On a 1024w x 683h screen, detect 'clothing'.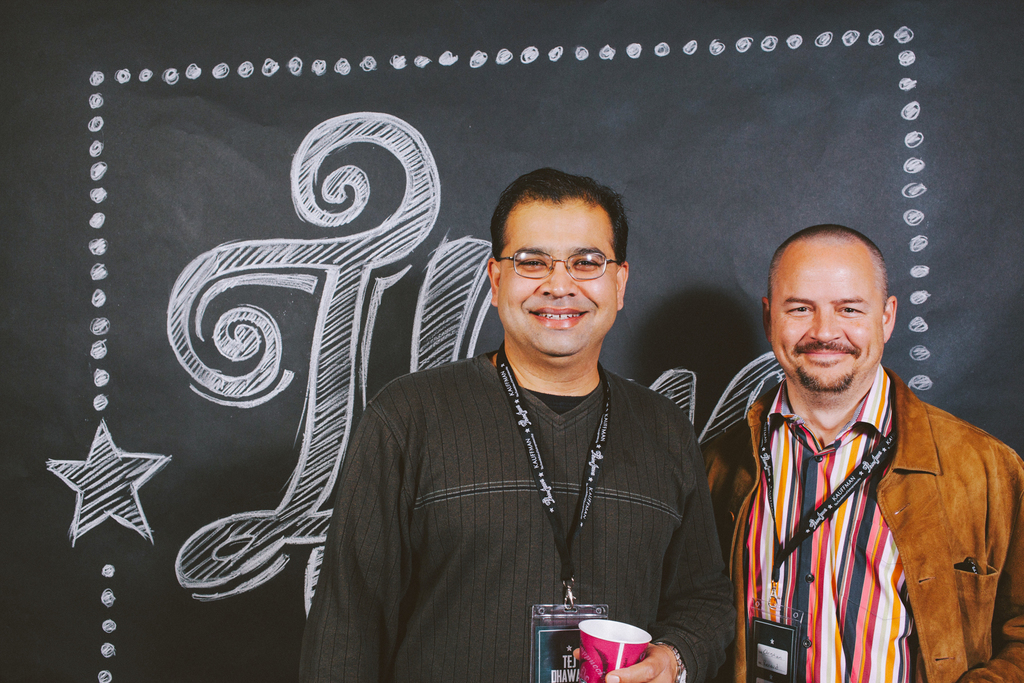
Rect(293, 343, 737, 682).
